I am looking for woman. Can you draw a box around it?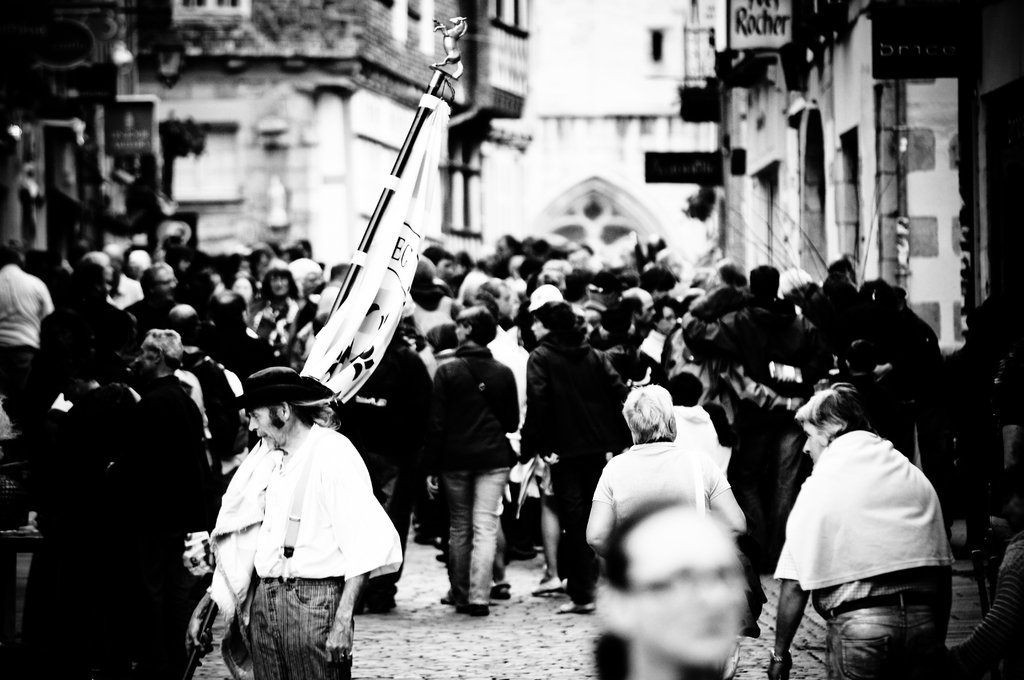
Sure, the bounding box is Rect(243, 252, 305, 343).
